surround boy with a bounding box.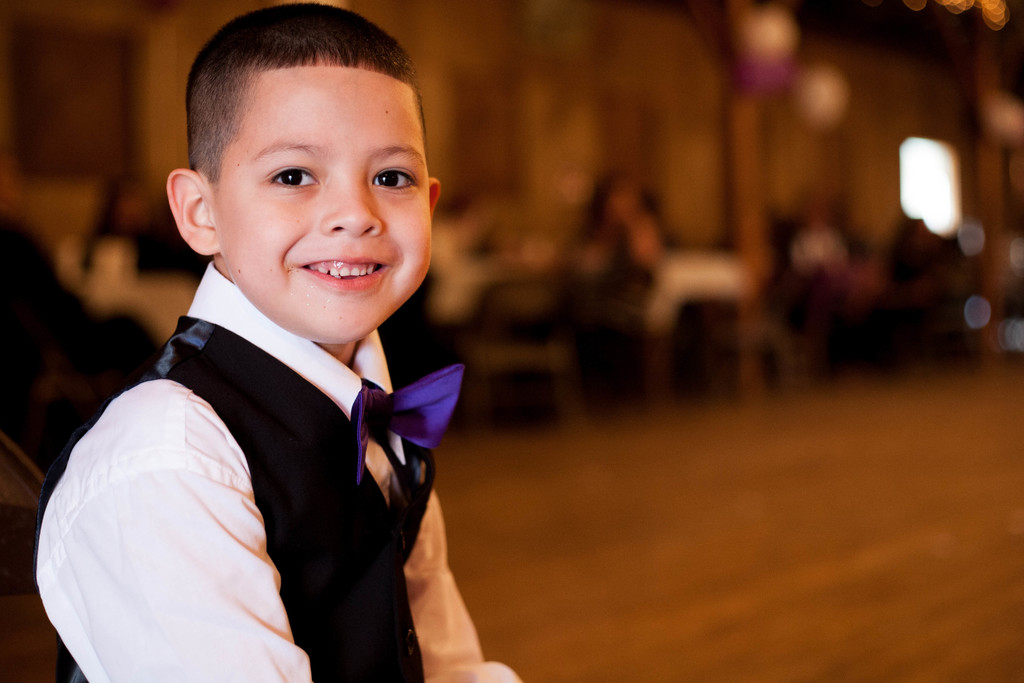
select_region(40, 0, 460, 657).
